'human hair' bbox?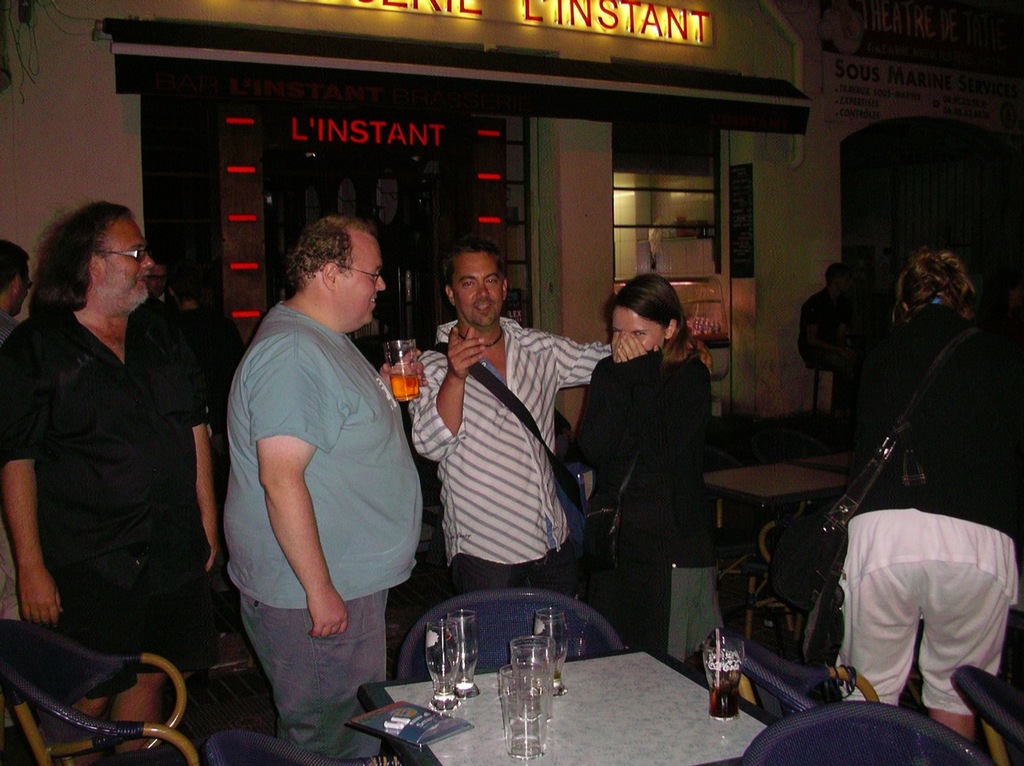
0, 239, 27, 290
